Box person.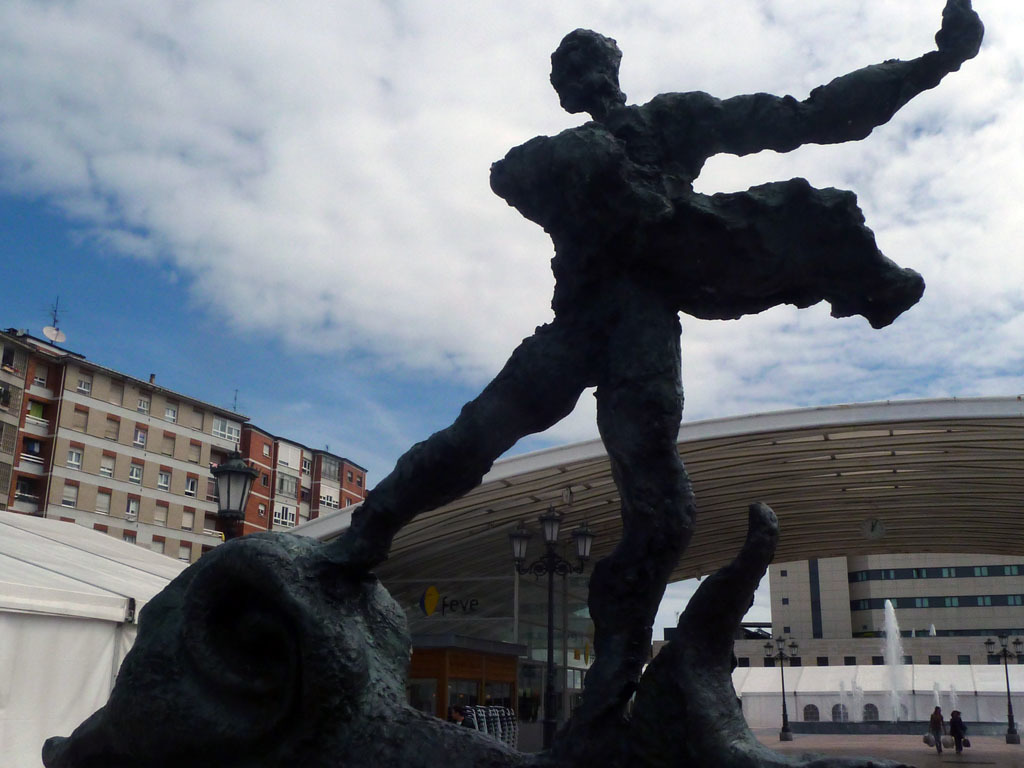
<box>338,0,984,753</box>.
